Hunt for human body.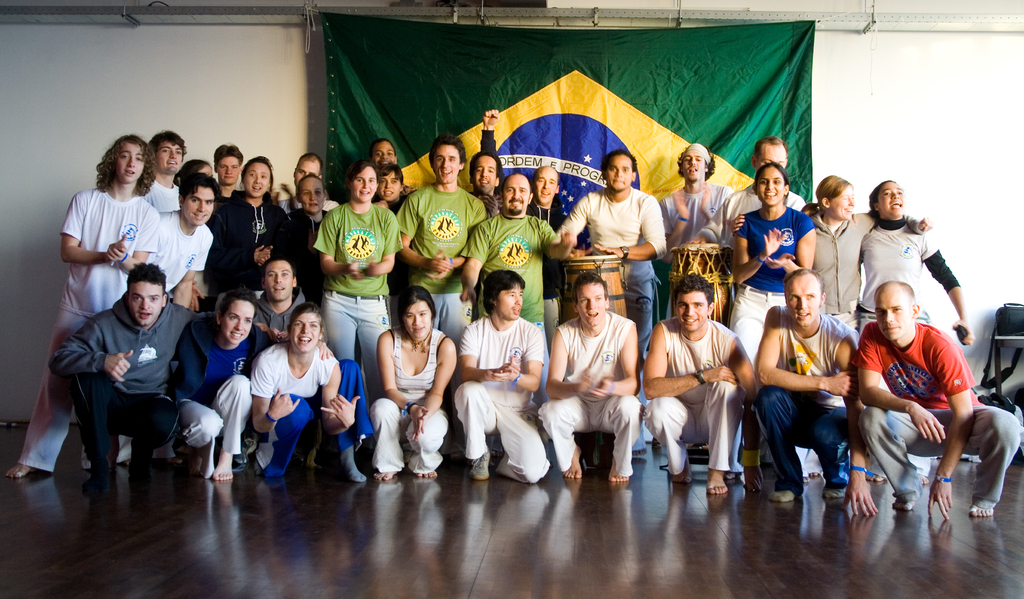
Hunted down at region(401, 133, 483, 338).
